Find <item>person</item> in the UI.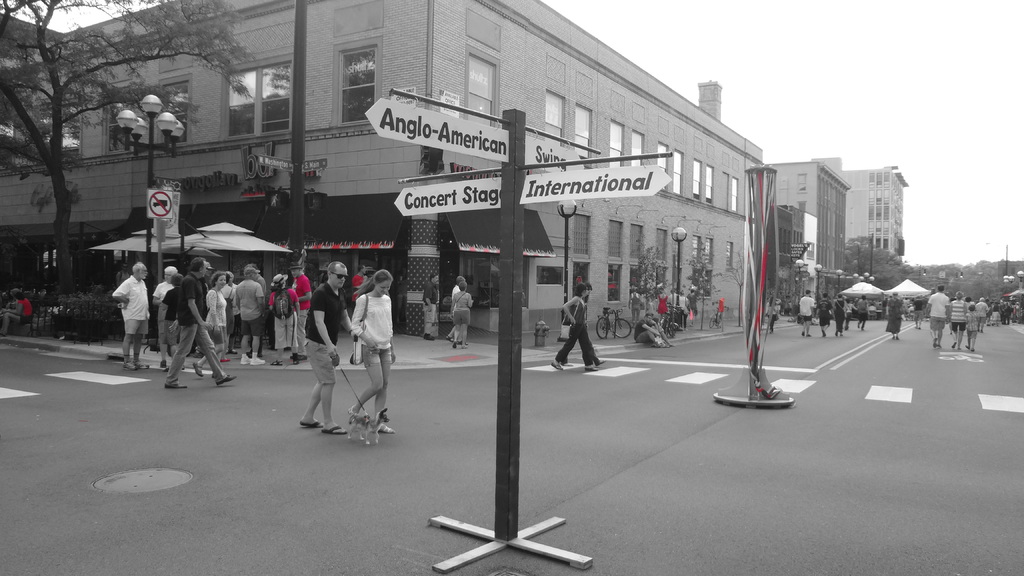
UI element at box=[914, 298, 922, 326].
